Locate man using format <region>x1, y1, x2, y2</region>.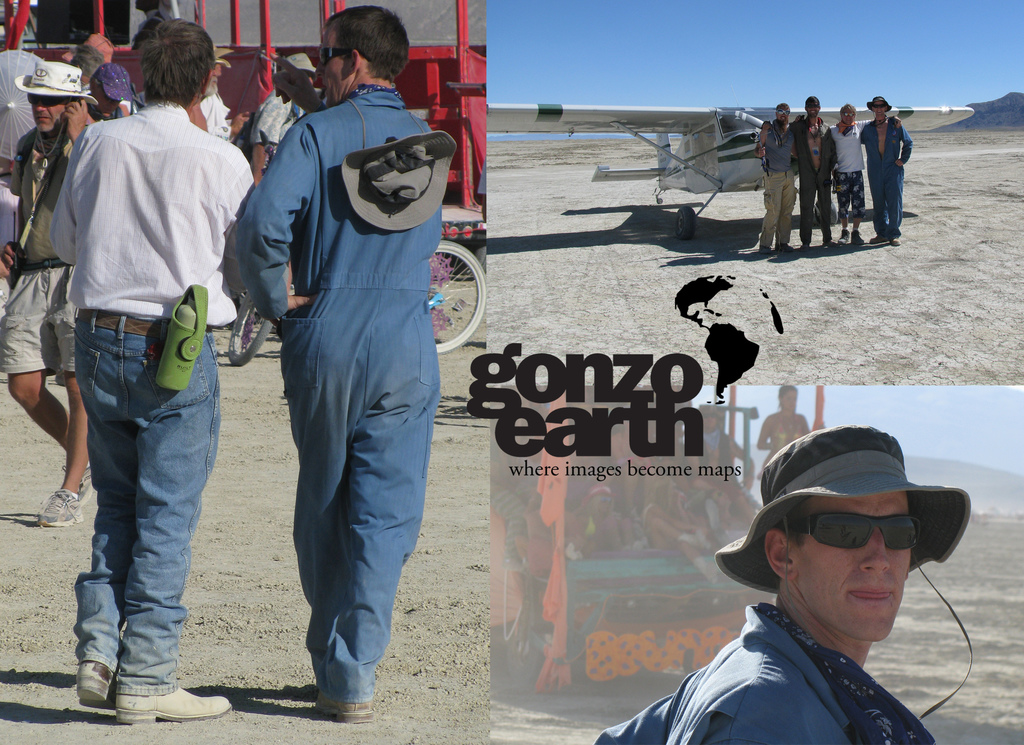
<region>249, 51, 337, 311</region>.
